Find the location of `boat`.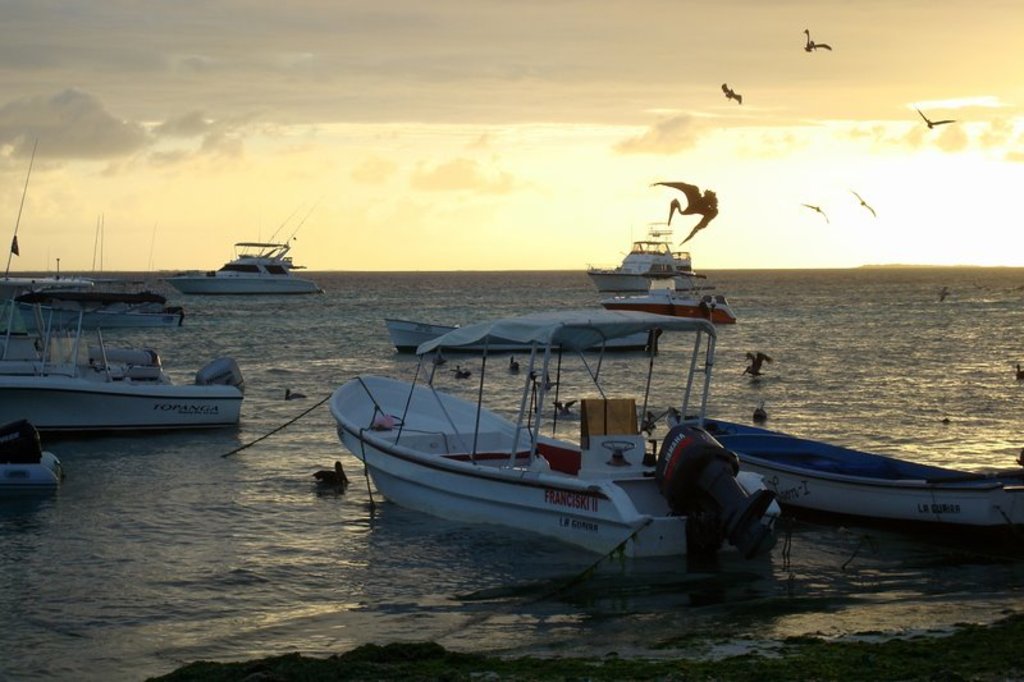
Location: 0, 417, 63, 491.
